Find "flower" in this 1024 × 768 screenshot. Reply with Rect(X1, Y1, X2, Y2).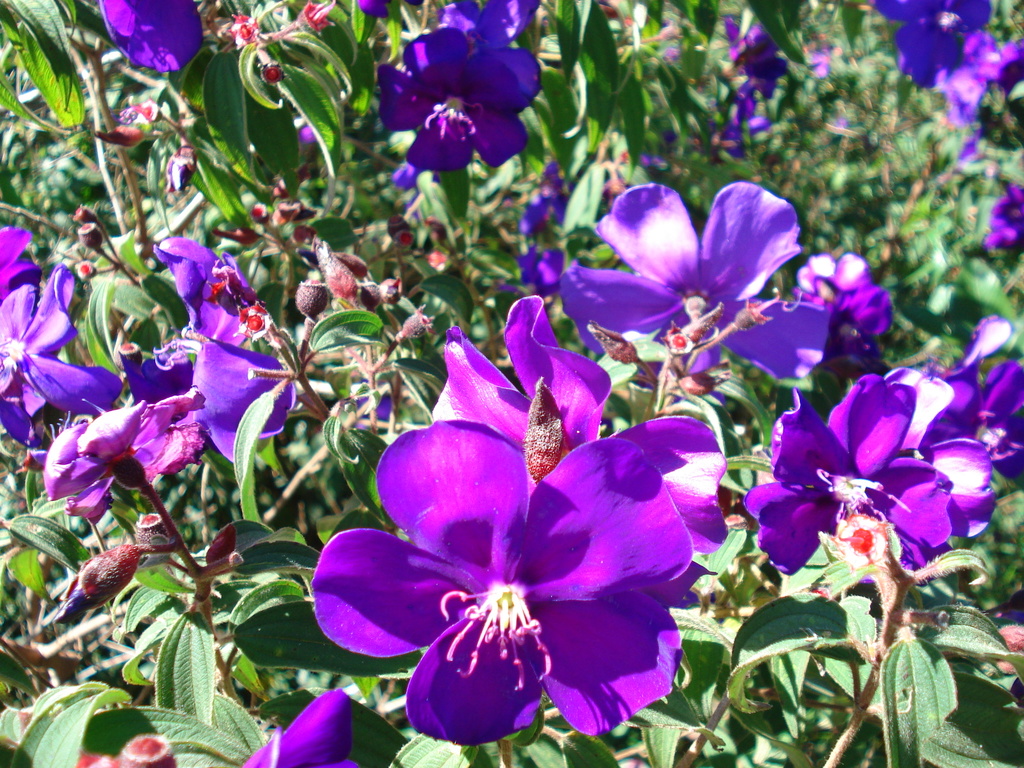
Rect(430, 294, 732, 609).
